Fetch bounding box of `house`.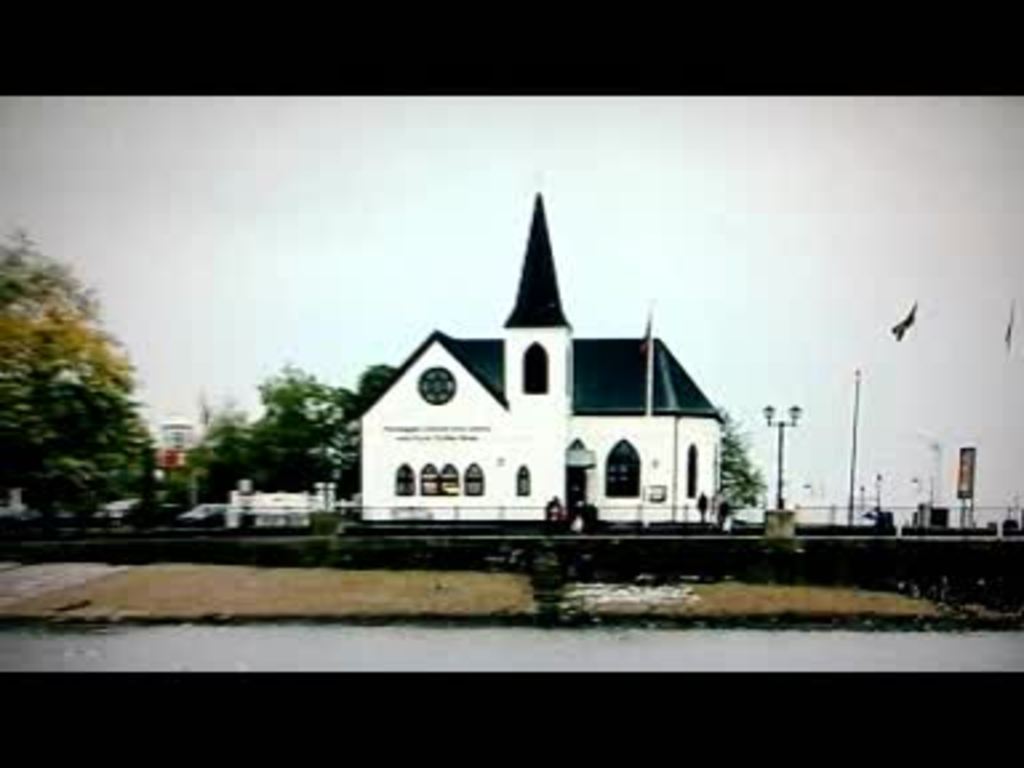
Bbox: <bbox>357, 192, 723, 531</bbox>.
